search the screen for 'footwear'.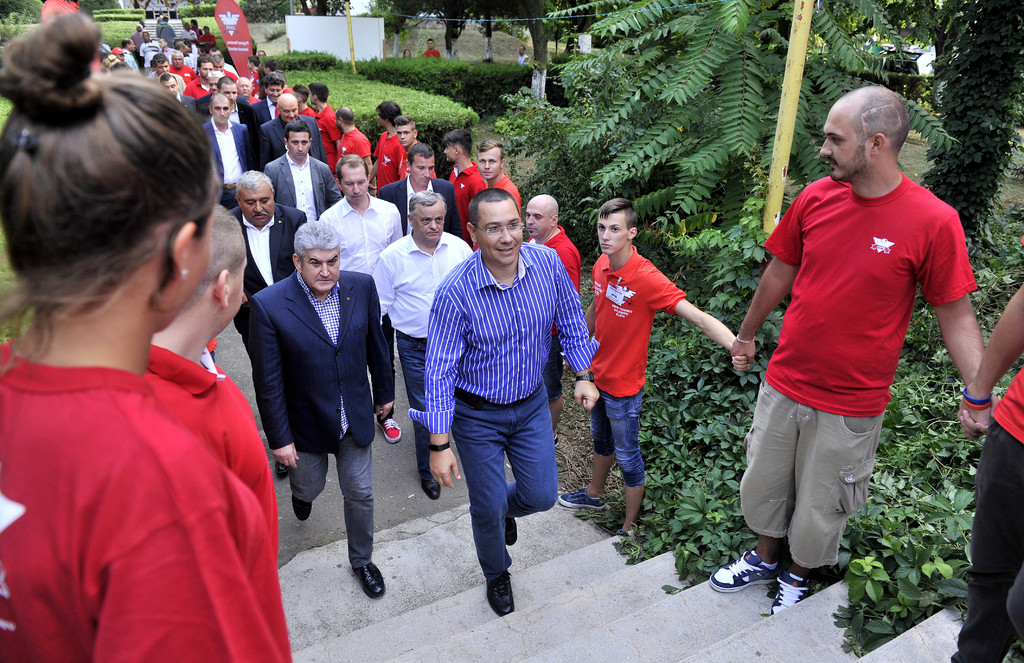
Found at {"x1": 420, "y1": 471, "x2": 439, "y2": 500}.
